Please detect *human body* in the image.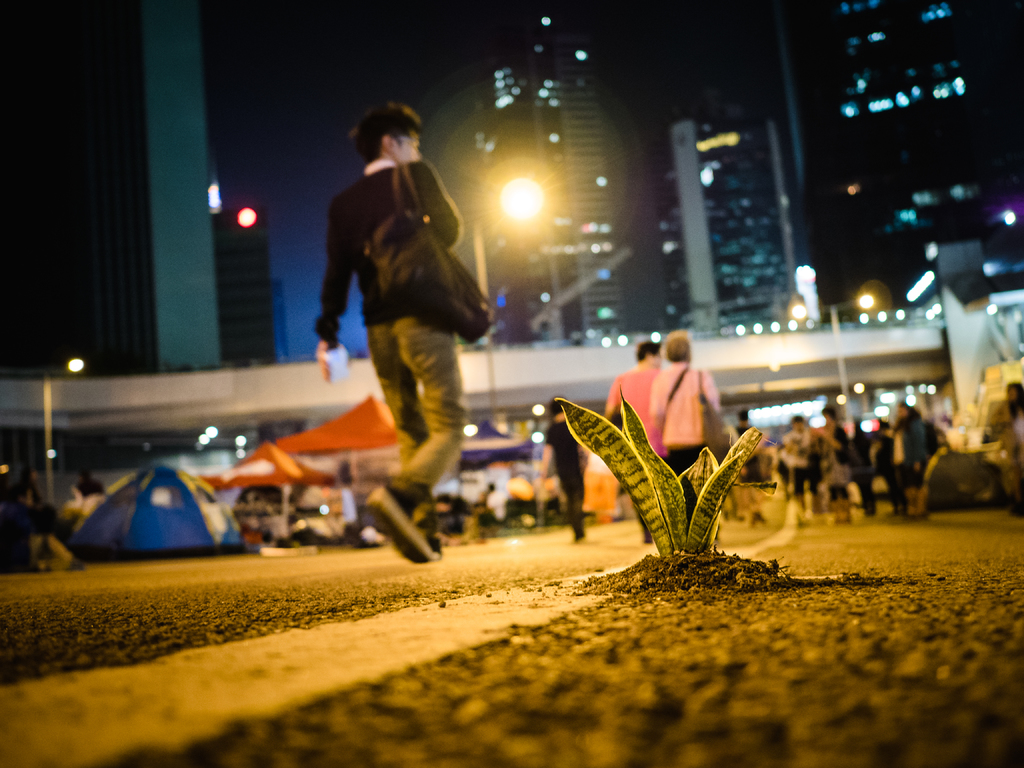
{"x1": 650, "y1": 331, "x2": 723, "y2": 509}.
